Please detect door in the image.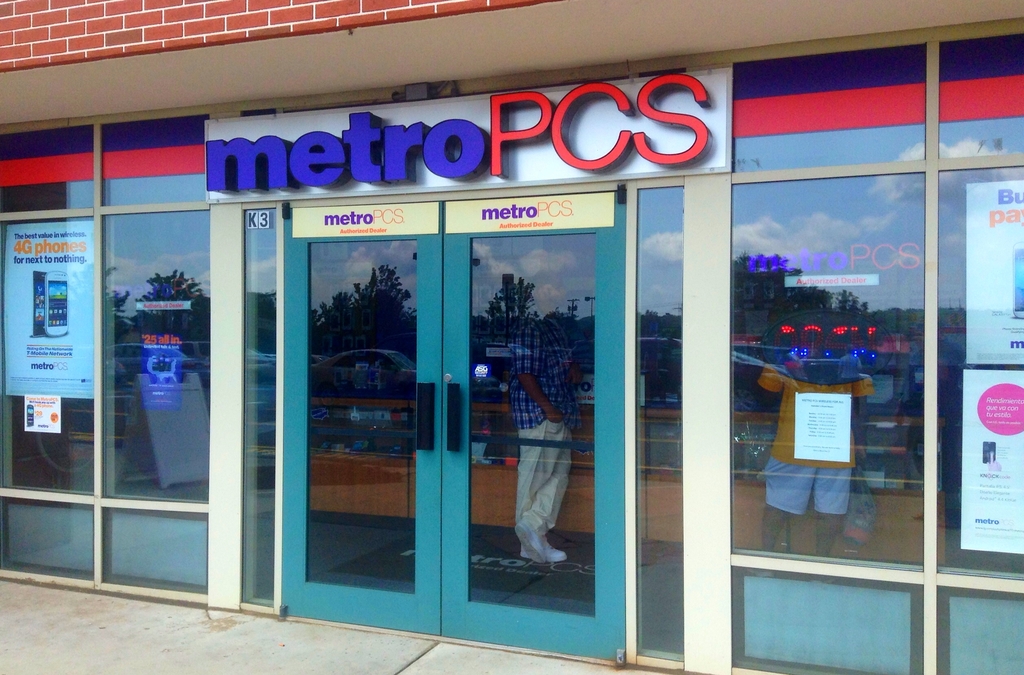
rect(442, 190, 628, 655).
